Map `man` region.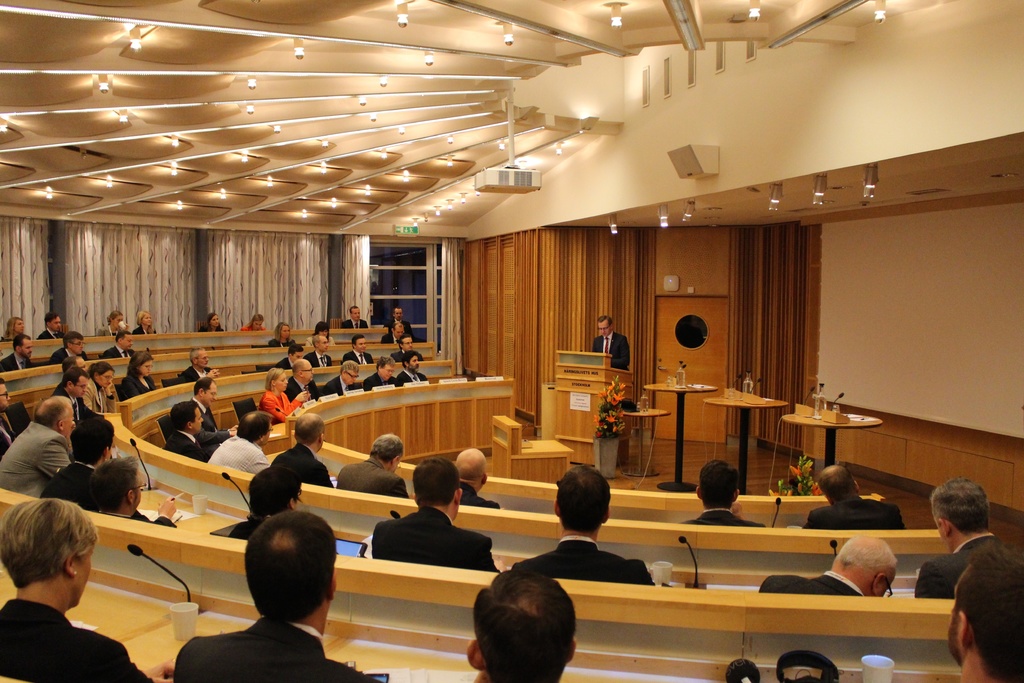
Mapped to box(54, 365, 99, 419).
